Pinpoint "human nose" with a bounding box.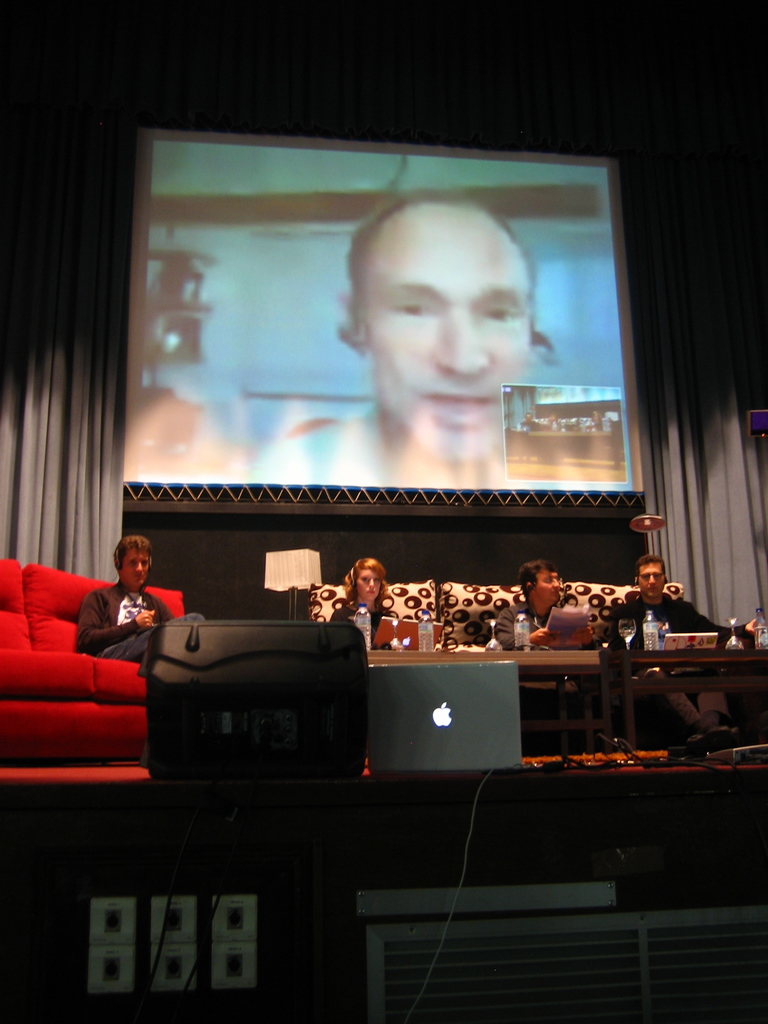
<region>369, 580, 380, 590</region>.
